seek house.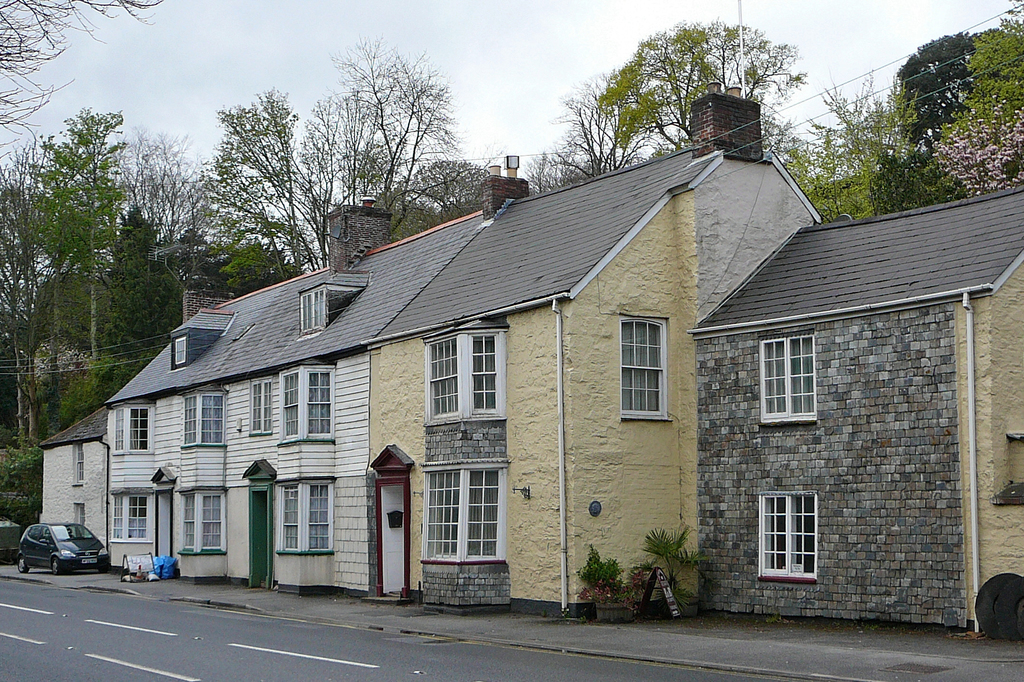
bbox=[353, 83, 835, 619].
